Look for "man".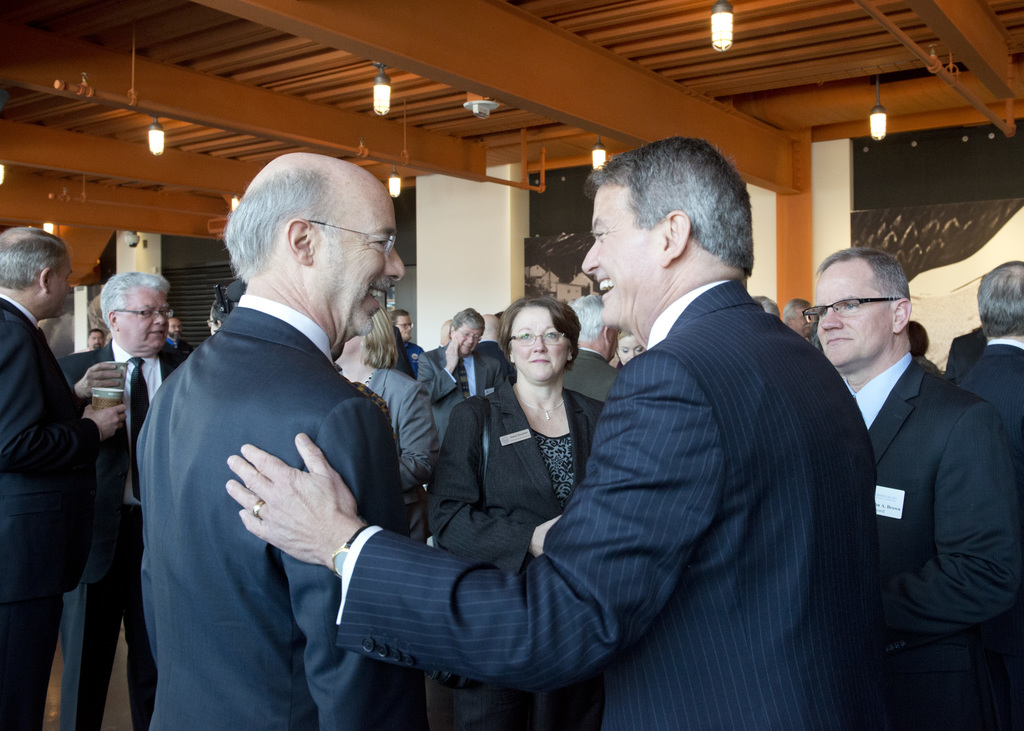
Found: BBox(786, 297, 818, 343).
